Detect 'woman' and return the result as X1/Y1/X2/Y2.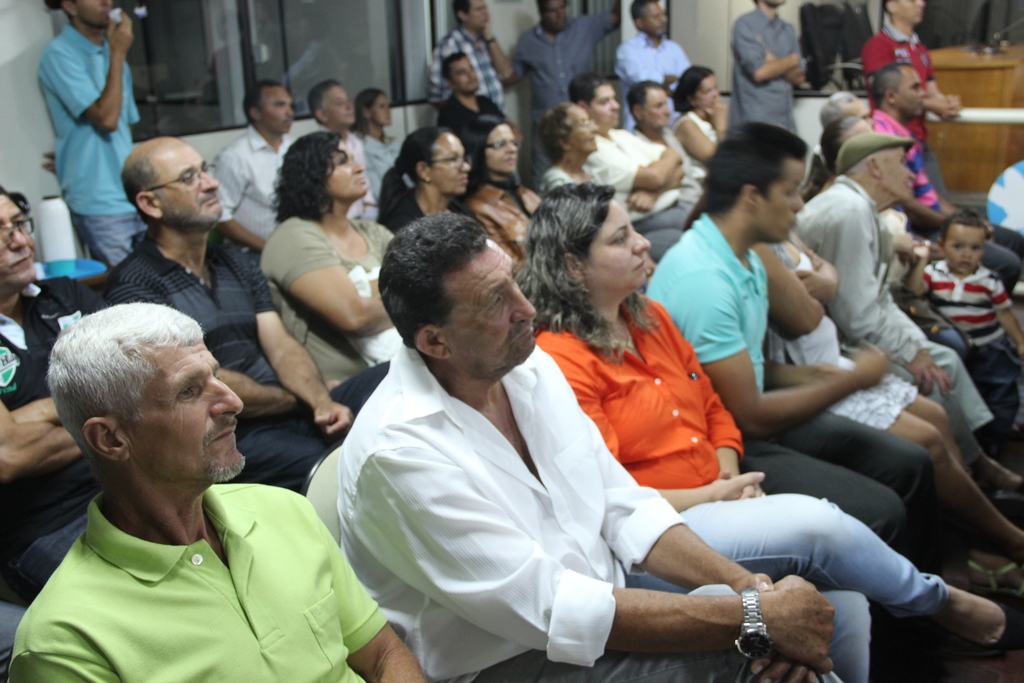
537/104/630/197.
